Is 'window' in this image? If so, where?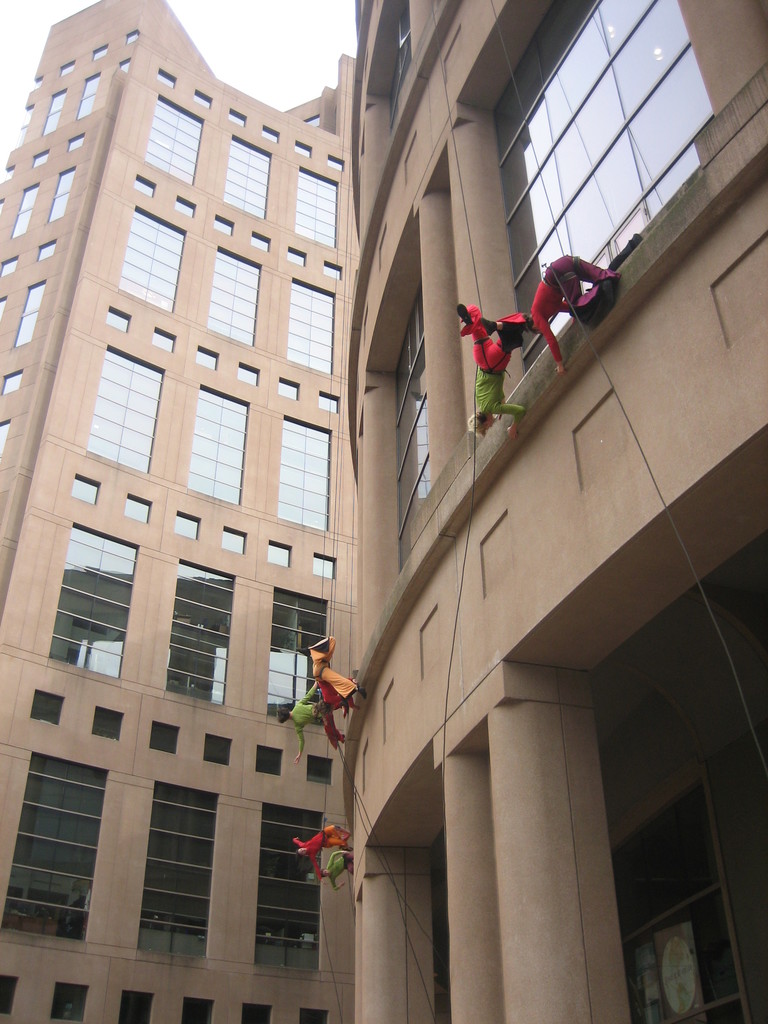
Yes, at region(166, 561, 236, 709).
